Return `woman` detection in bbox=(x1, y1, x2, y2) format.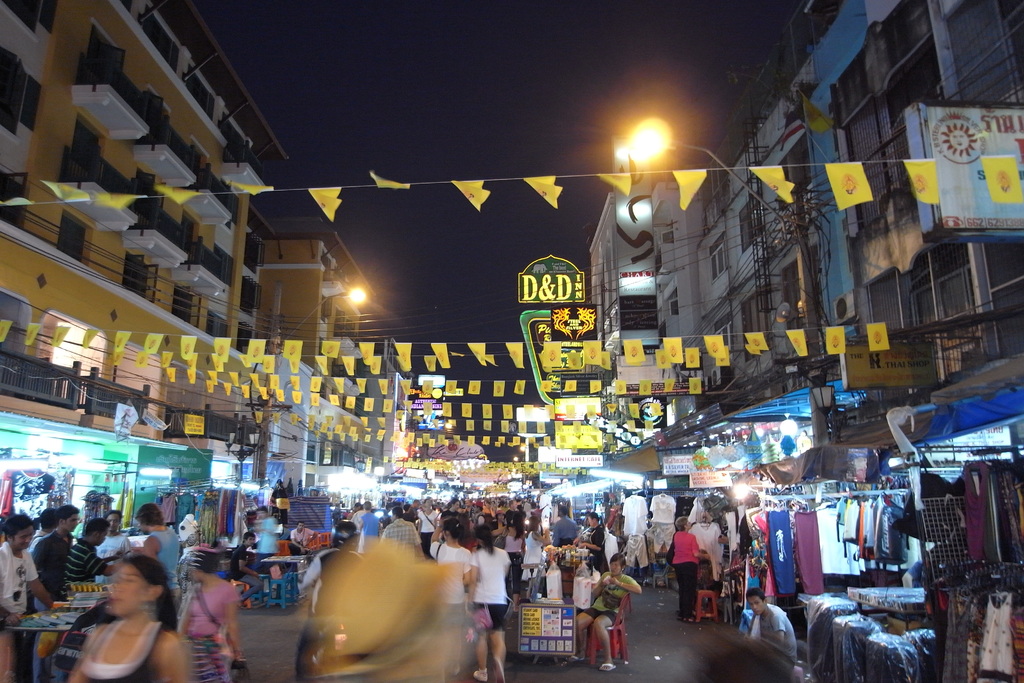
bbox=(157, 556, 235, 674).
